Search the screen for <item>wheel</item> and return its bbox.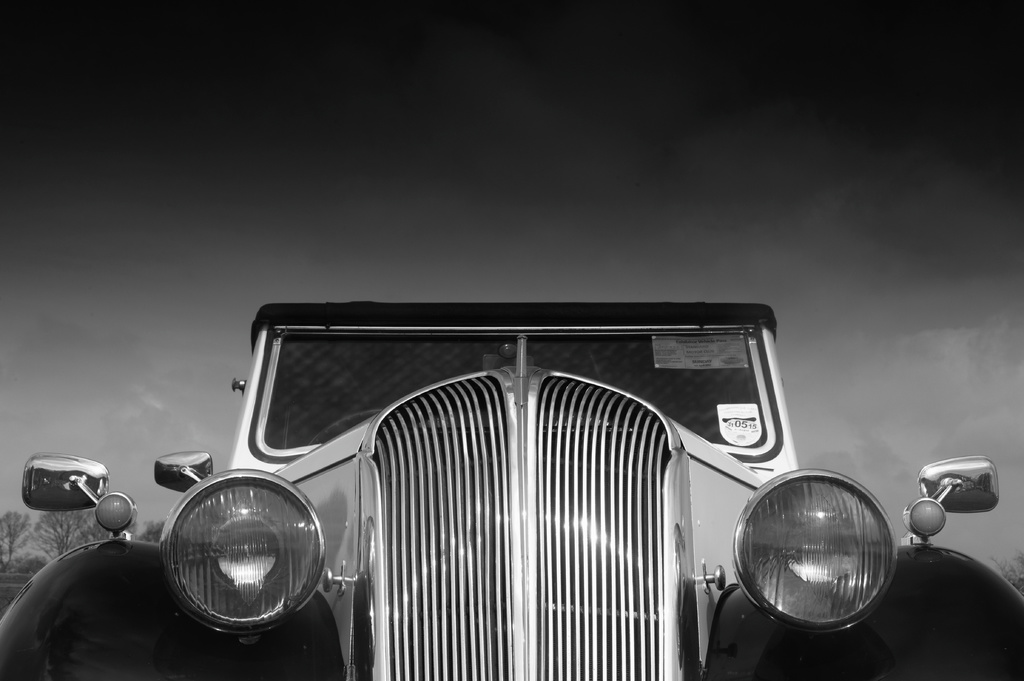
Found: left=304, top=410, right=378, bottom=445.
